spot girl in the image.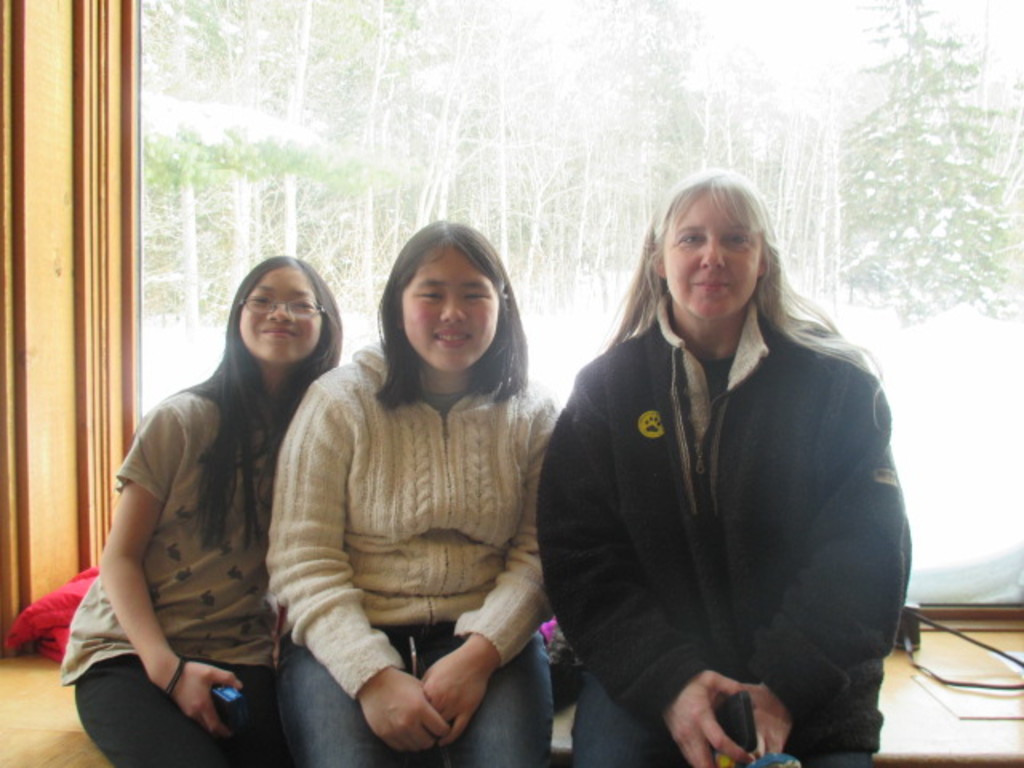
girl found at bbox(261, 210, 555, 766).
